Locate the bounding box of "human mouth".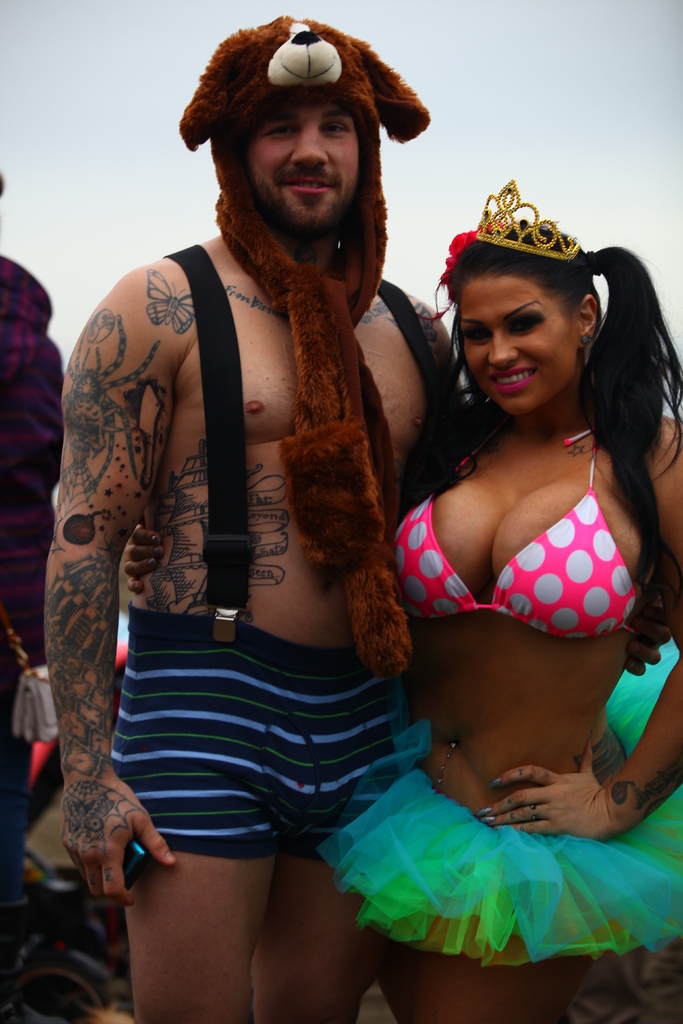
Bounding box: bbox=[276, 171, 332, 200].
